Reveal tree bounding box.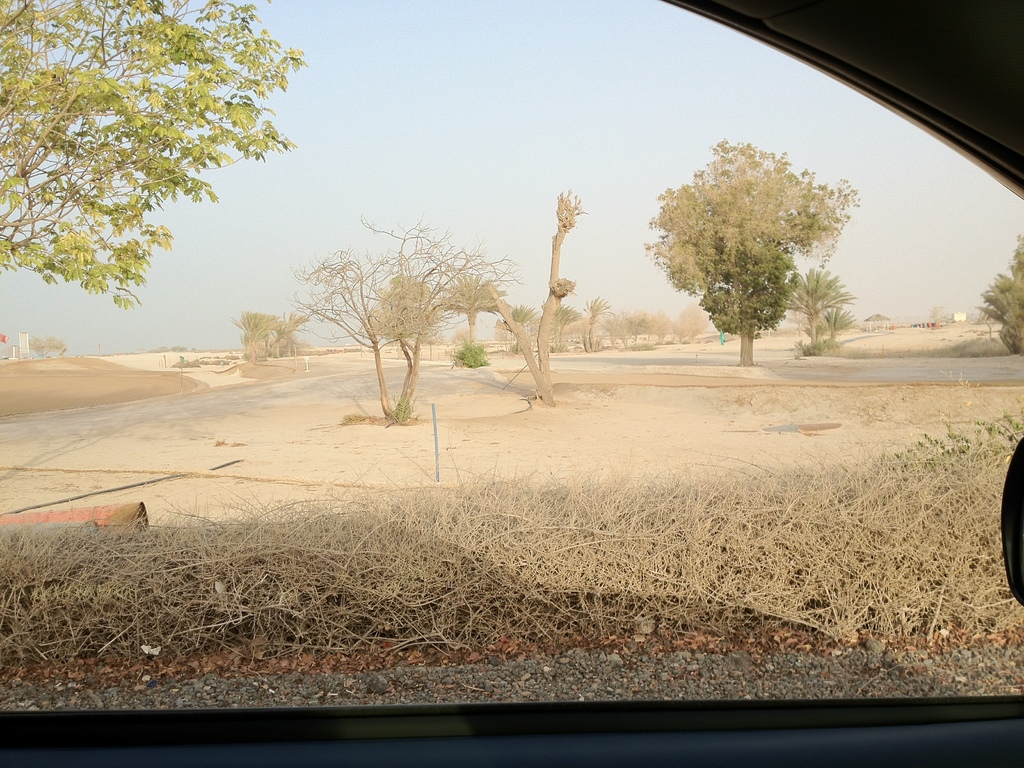
Revealed: [805, 295, 851, 339].
